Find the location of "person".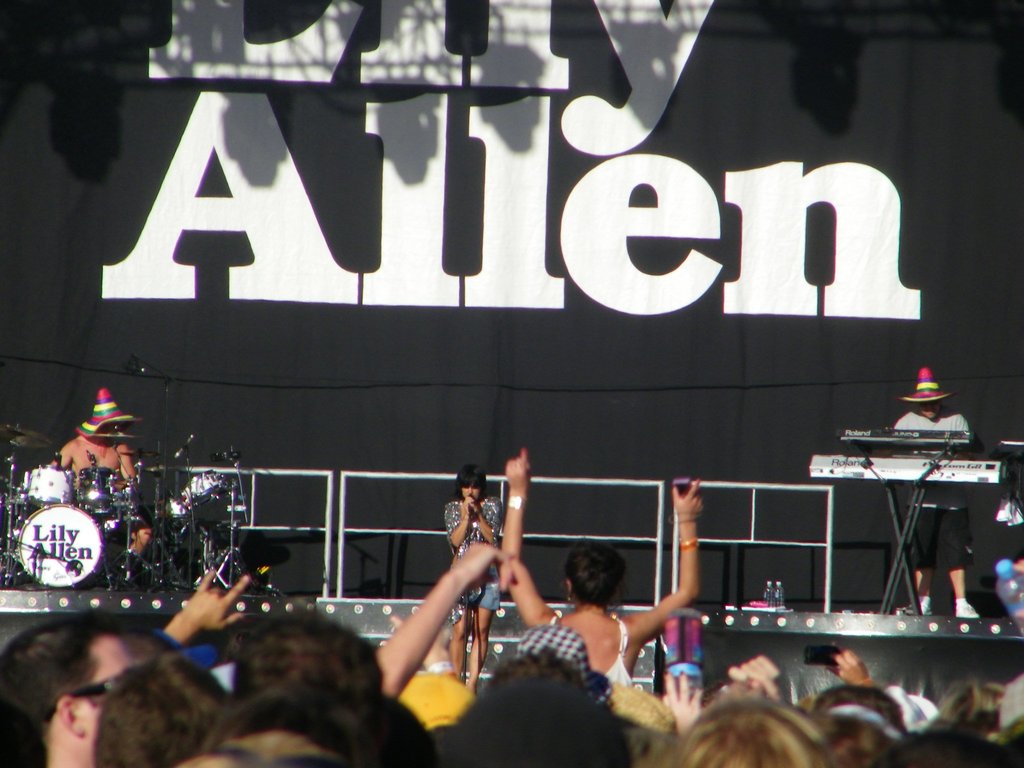
Location: pyautogui.locateOnScreen(927, 670, 1023, 760).
